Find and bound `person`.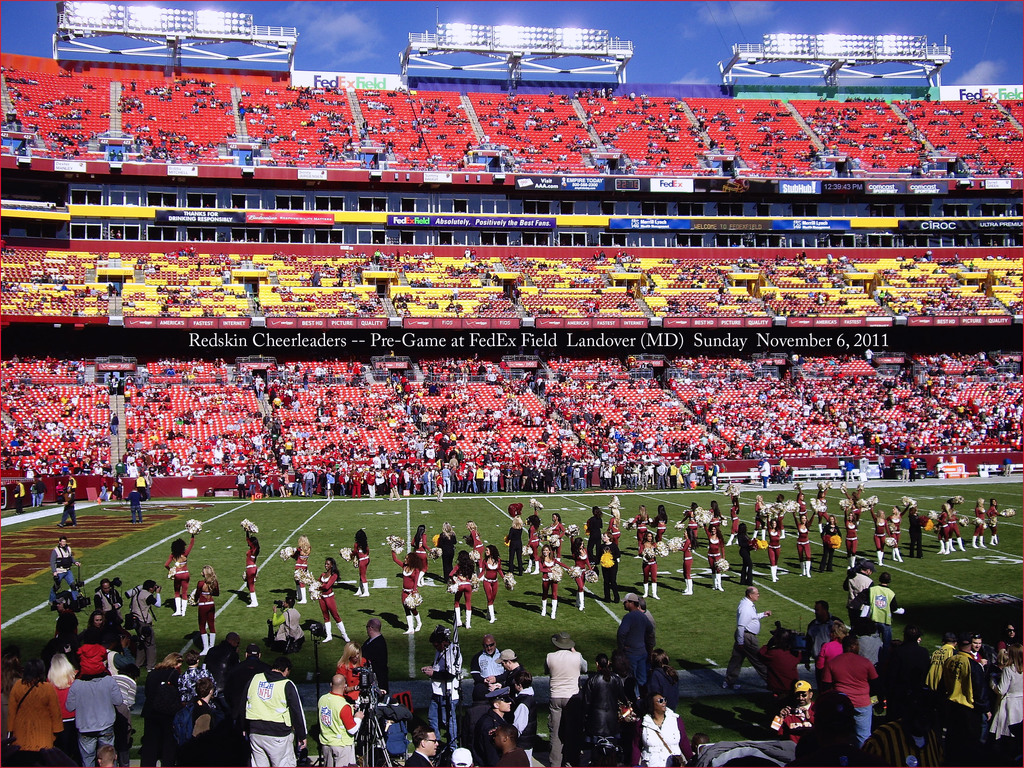
Bound: left=29, top=483, right=39, bottom=508.
